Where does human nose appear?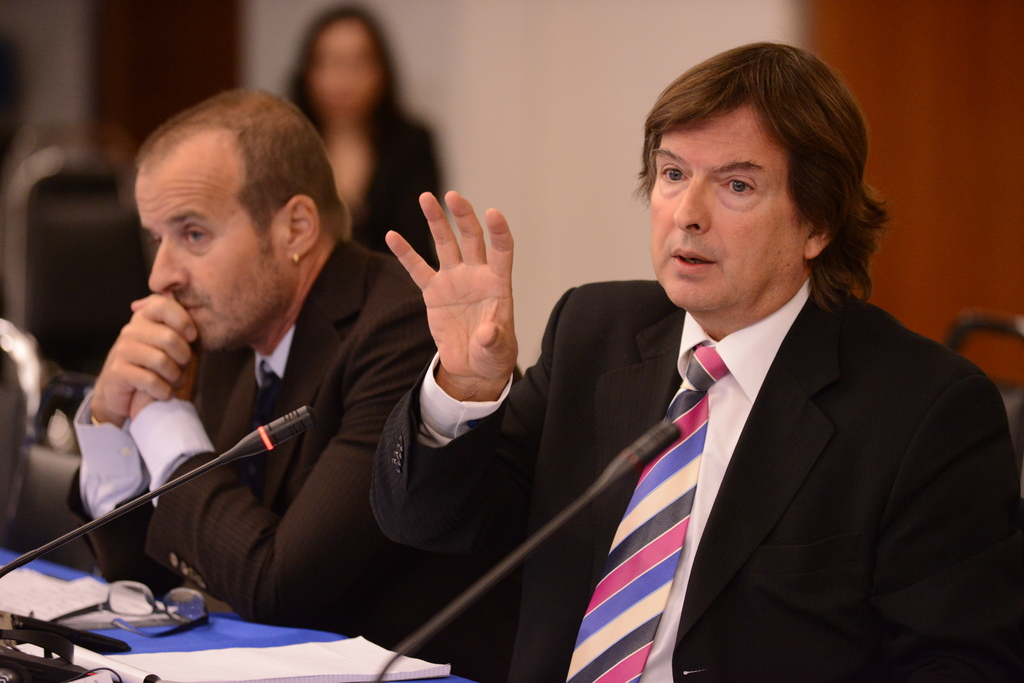
Appears at Rect(148, 232, 187, 292).
